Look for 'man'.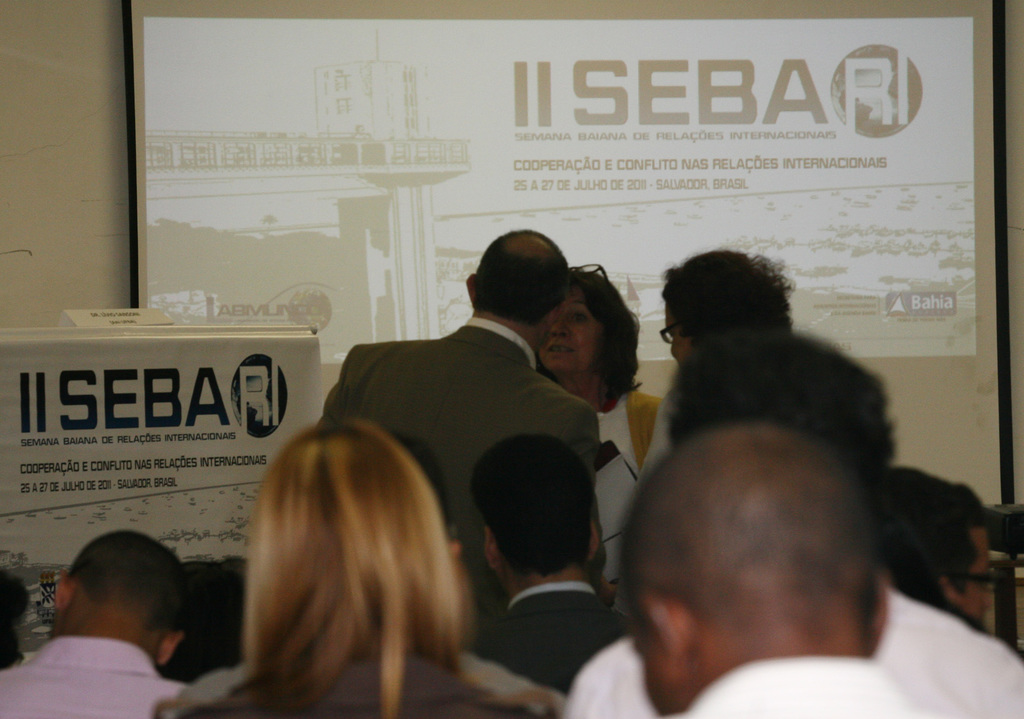
Found: (0,527,195,718).
